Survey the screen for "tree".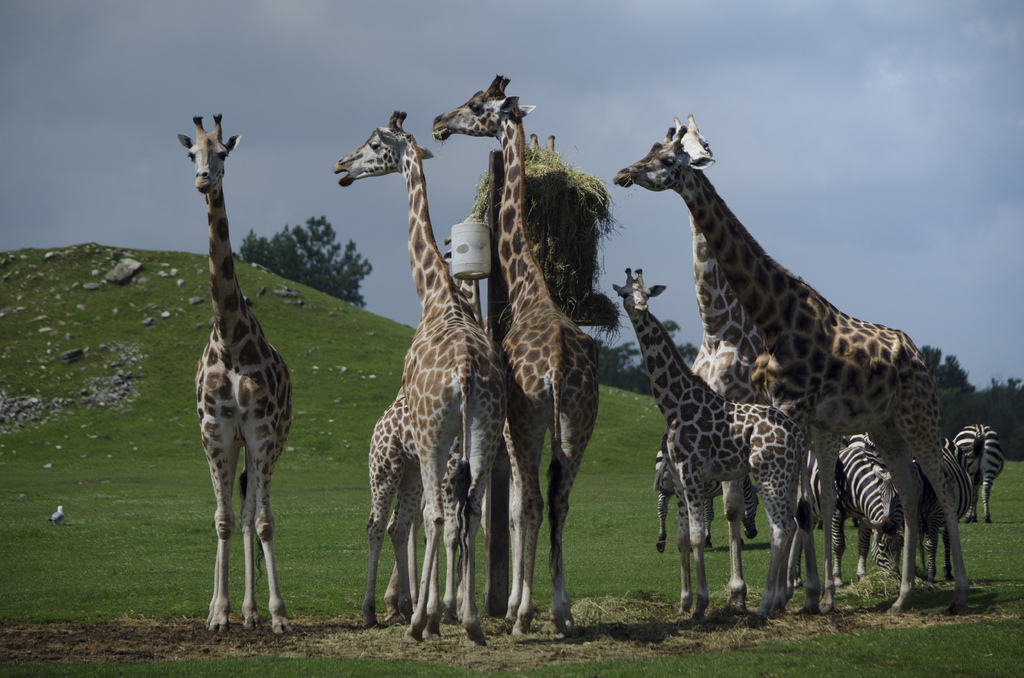
Survey found: 604,321,723,390.
